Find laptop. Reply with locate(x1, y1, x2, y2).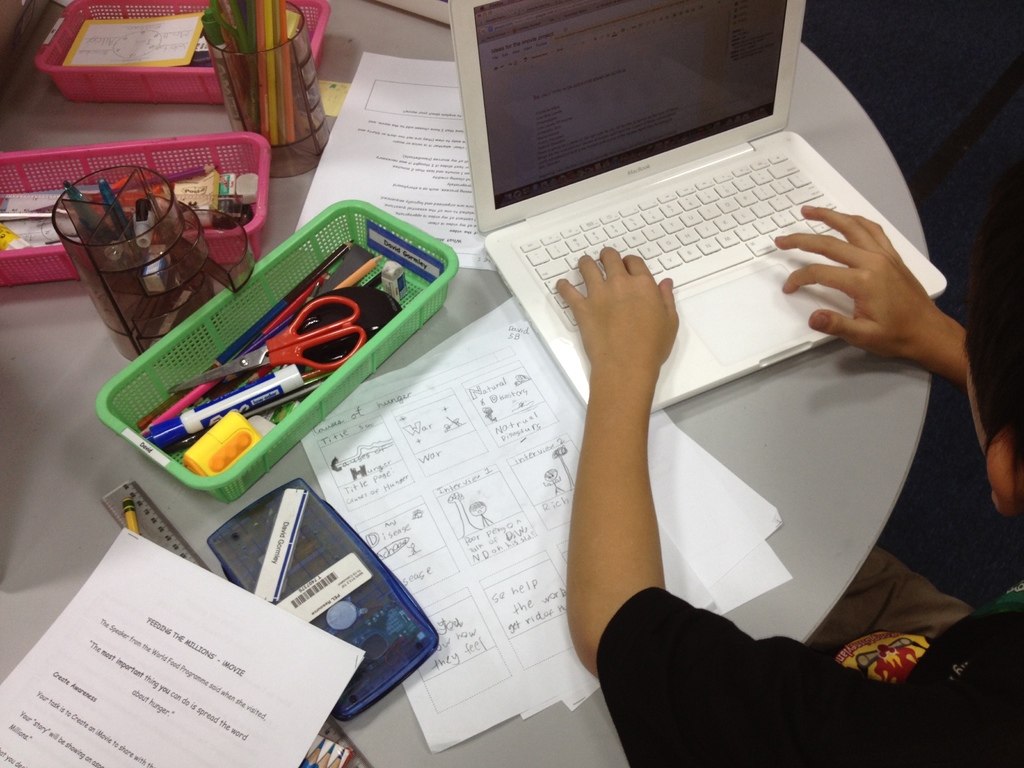
locate(440, 0, 916, 369).
